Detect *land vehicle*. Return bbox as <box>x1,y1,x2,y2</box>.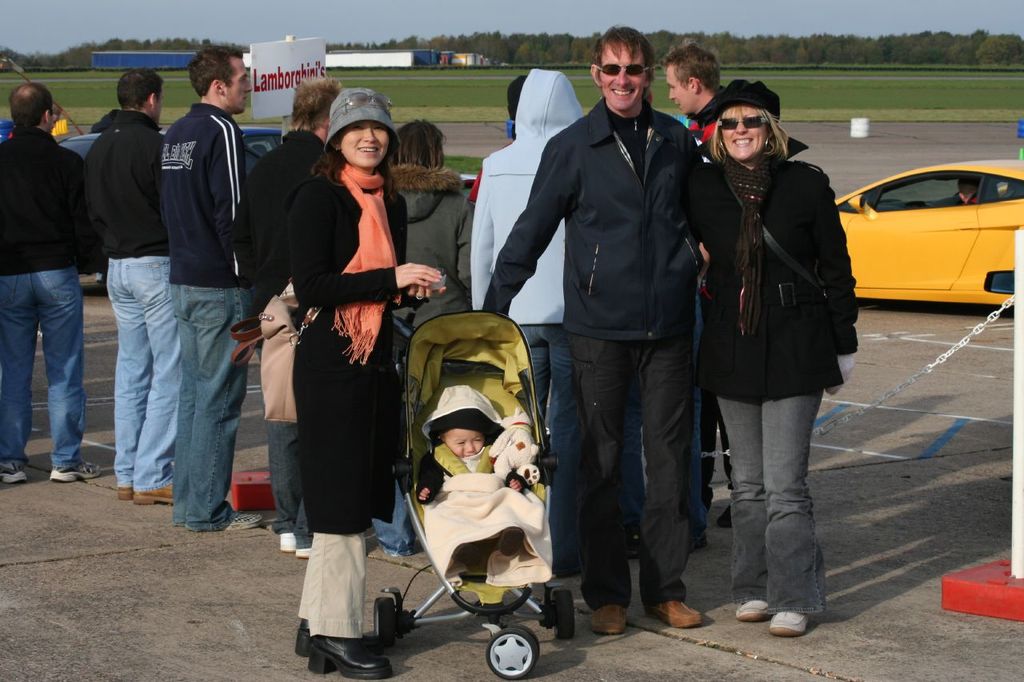
<box>834,160,1023,305</box>.
